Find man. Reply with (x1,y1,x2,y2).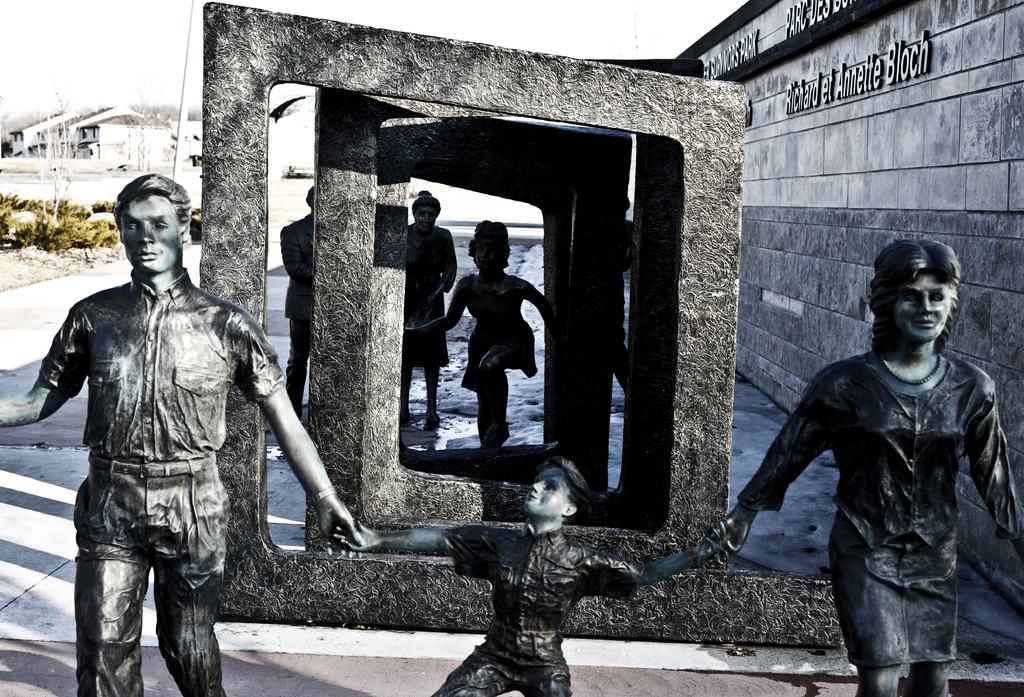
(37,156,291,696).
